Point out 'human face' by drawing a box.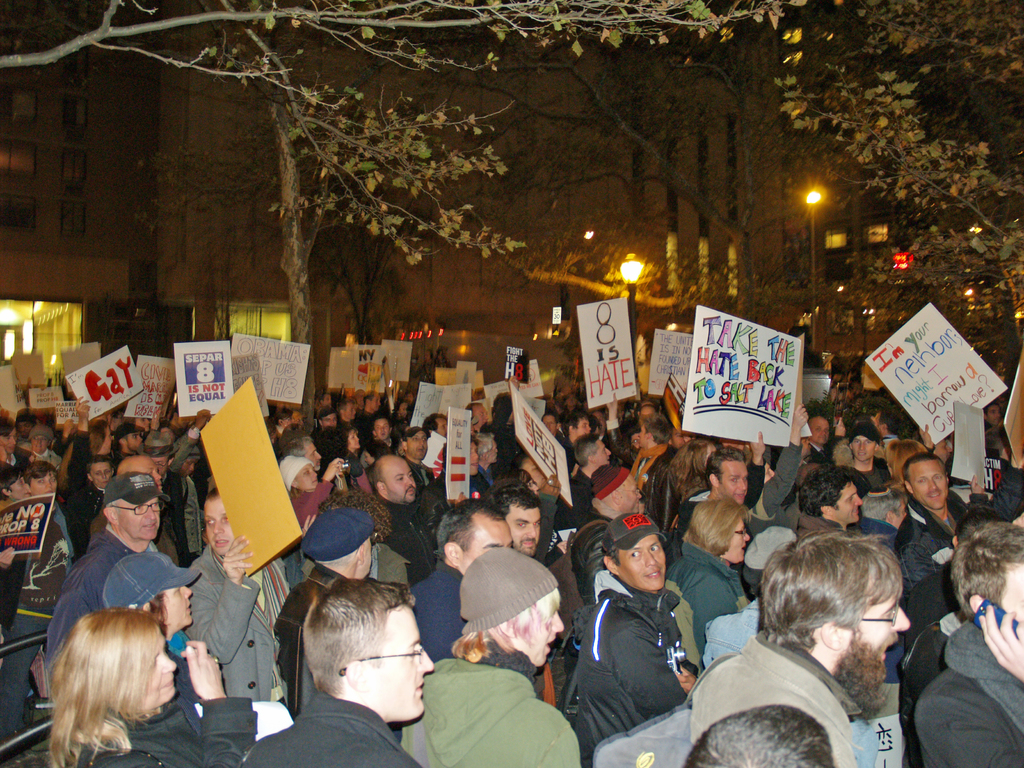
(833, 417, 852, 437).
